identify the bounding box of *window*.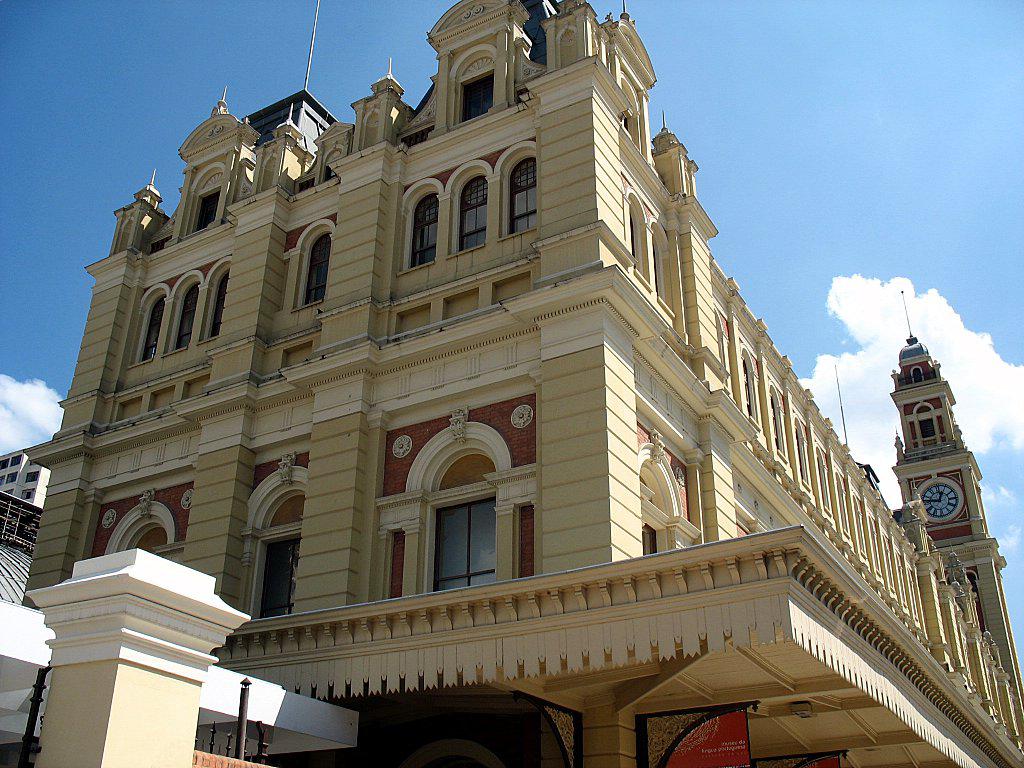
4:473:18:484.
